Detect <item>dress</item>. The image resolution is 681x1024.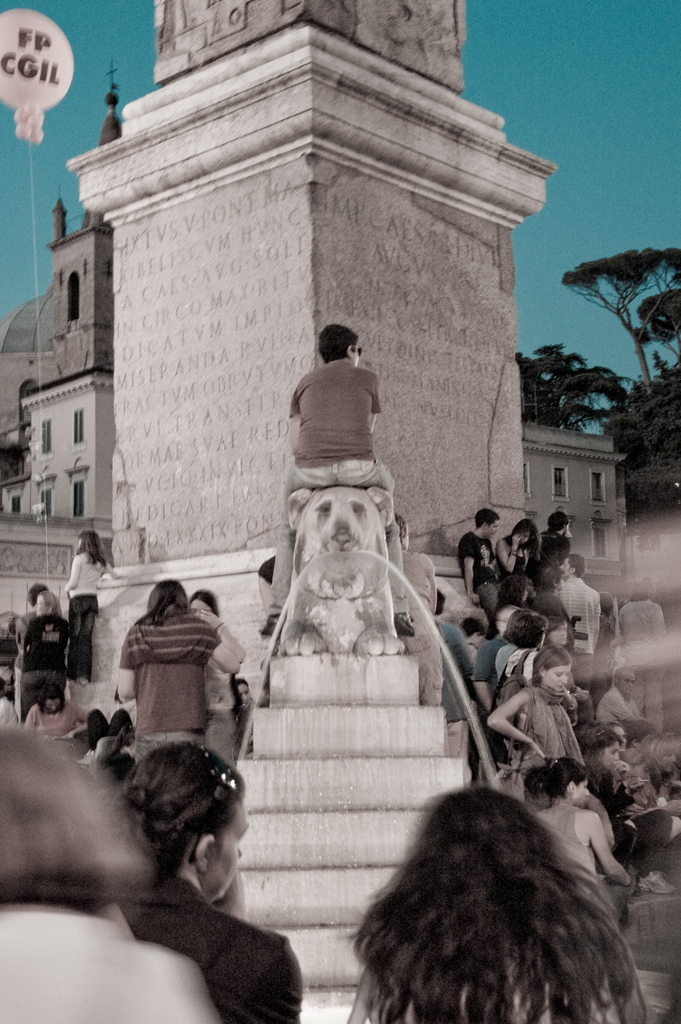
<region>540, 804, 598, 893</region>.
